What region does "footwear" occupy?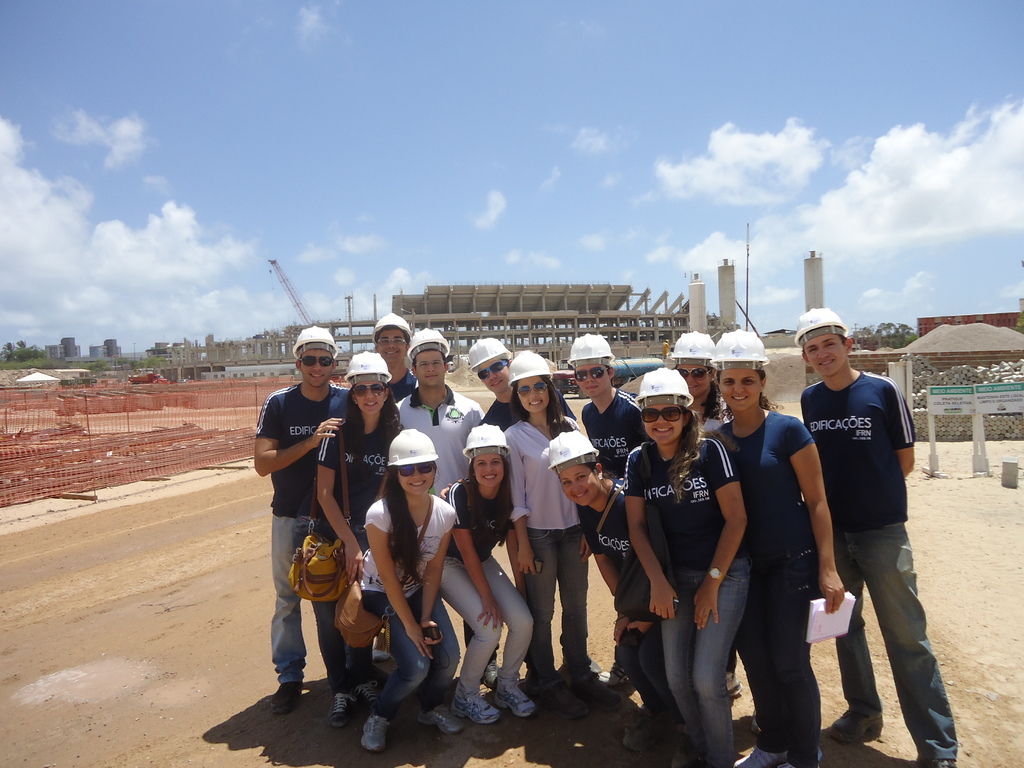
[left=353, top=680, right=385, bottom=715].
